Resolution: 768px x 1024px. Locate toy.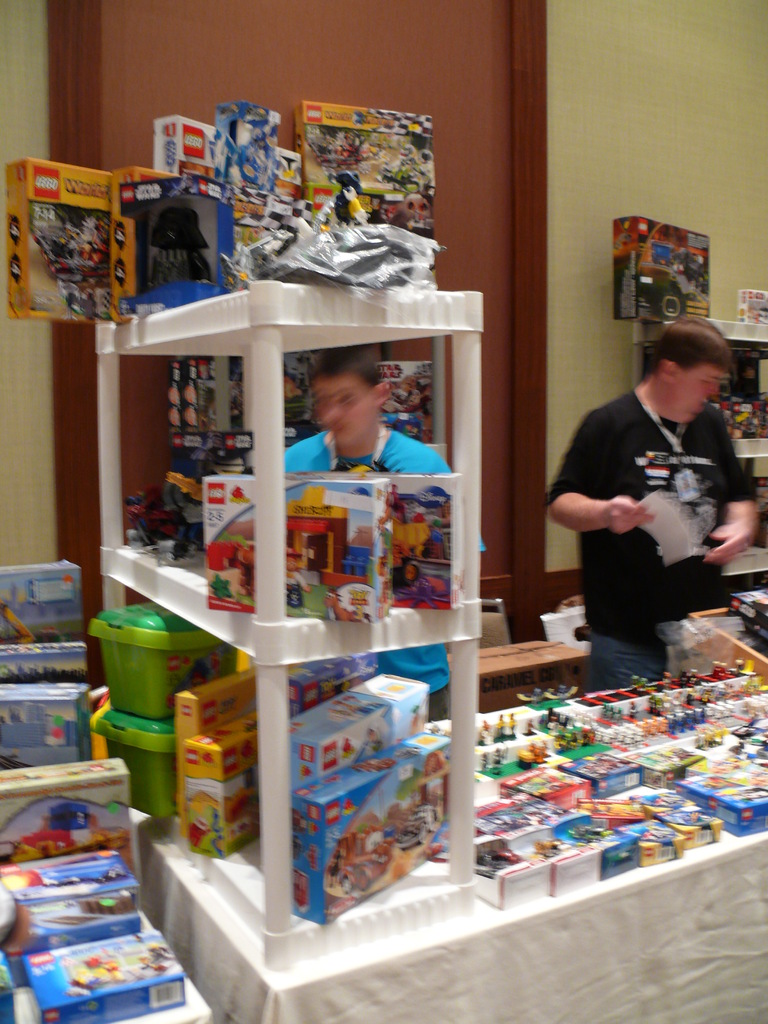
(left=353, top=758, right=396, bottom=772).
